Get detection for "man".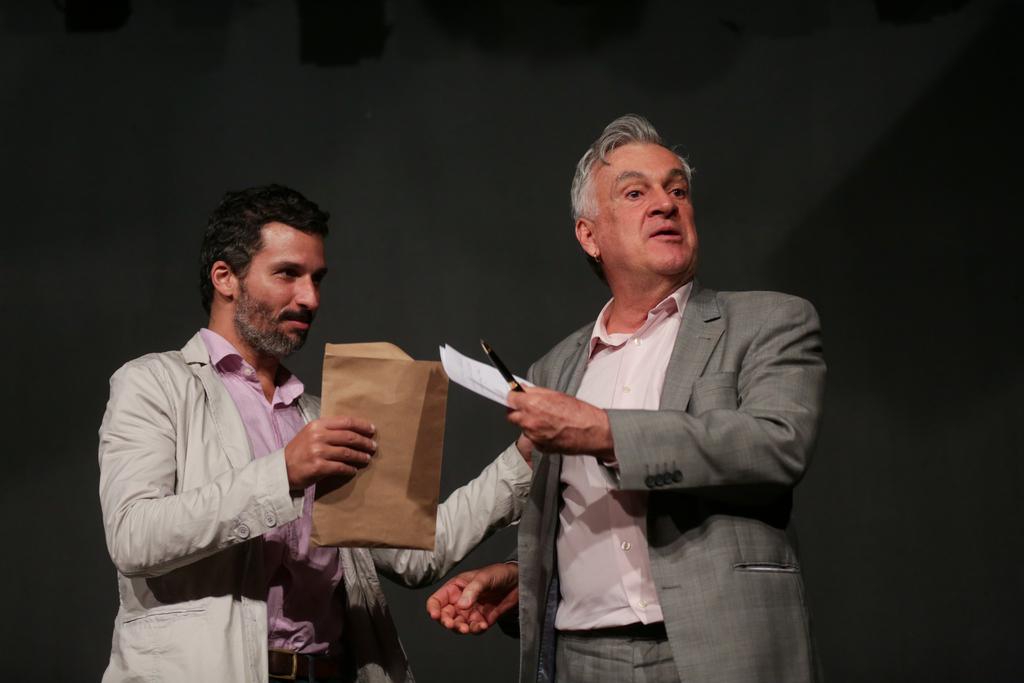
Detection: box=[99, 181, 535, 682].
